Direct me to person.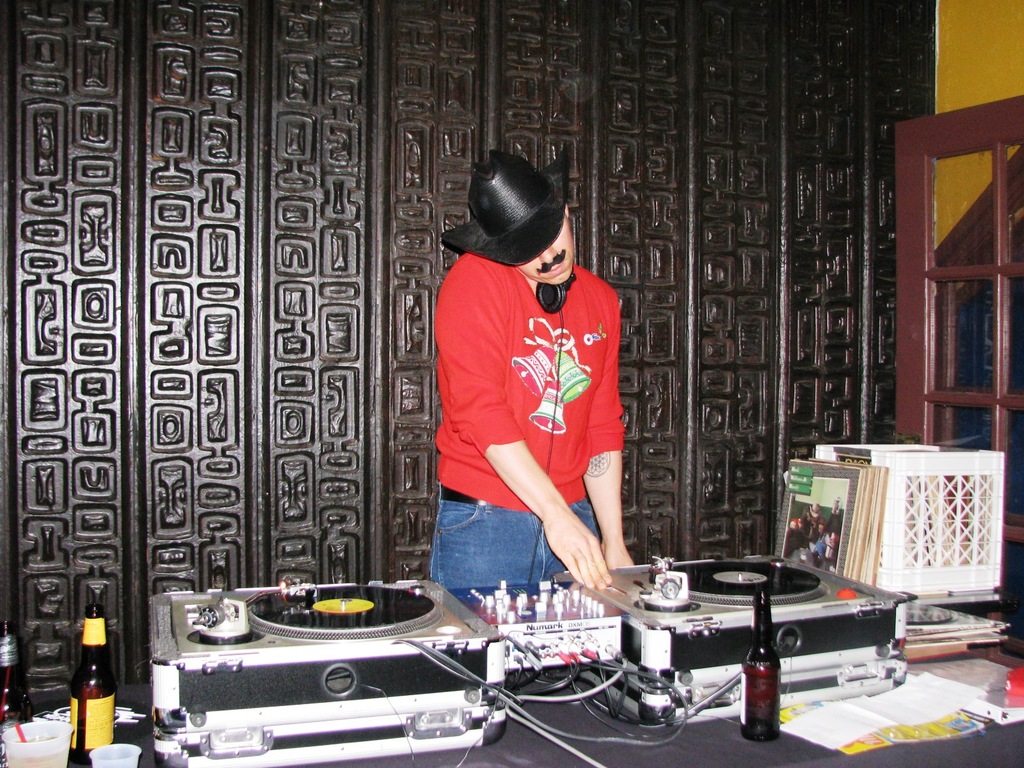
Direction: x1=430 y1=145 x2=638 y2=590.
